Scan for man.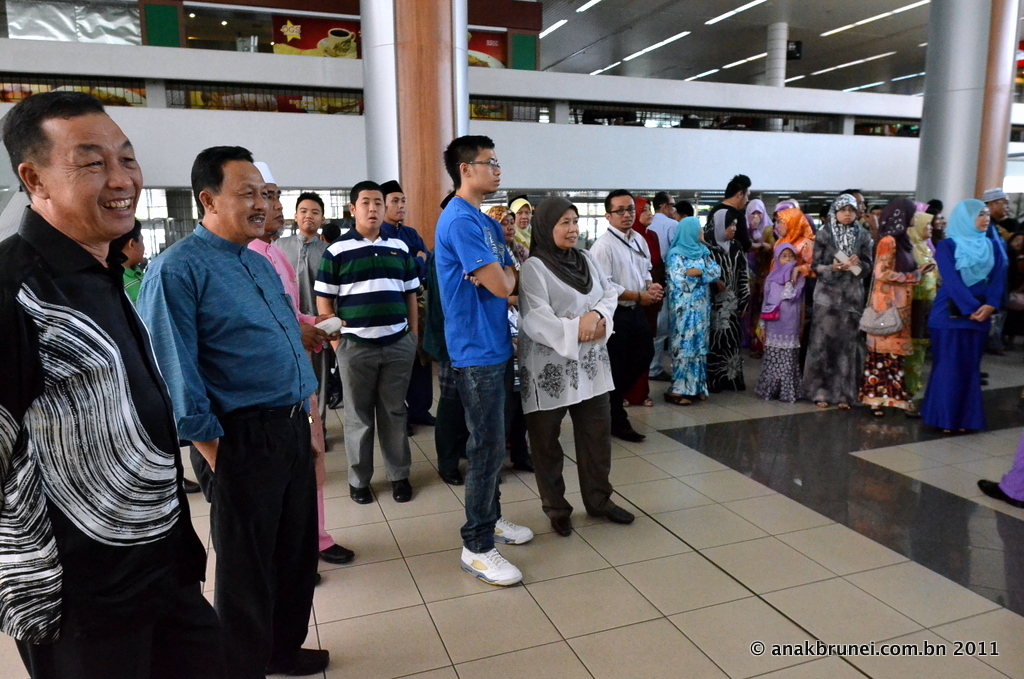
Scan result: 587, 190, 662, 444.
